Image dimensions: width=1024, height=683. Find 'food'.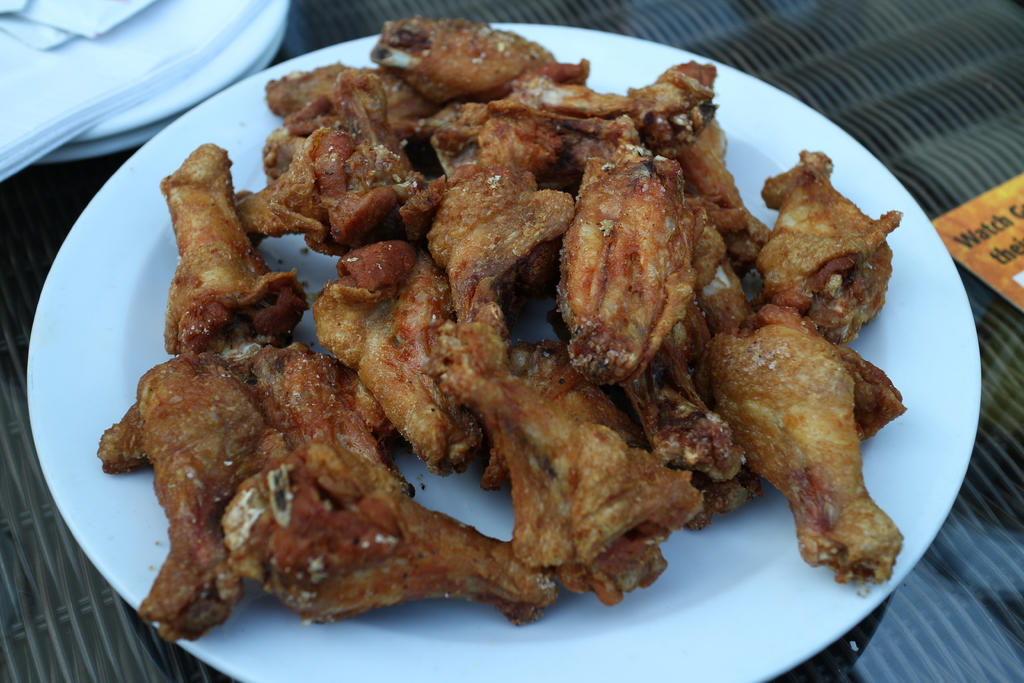
[x1=157, y1=69, x2=928, y2=591].
